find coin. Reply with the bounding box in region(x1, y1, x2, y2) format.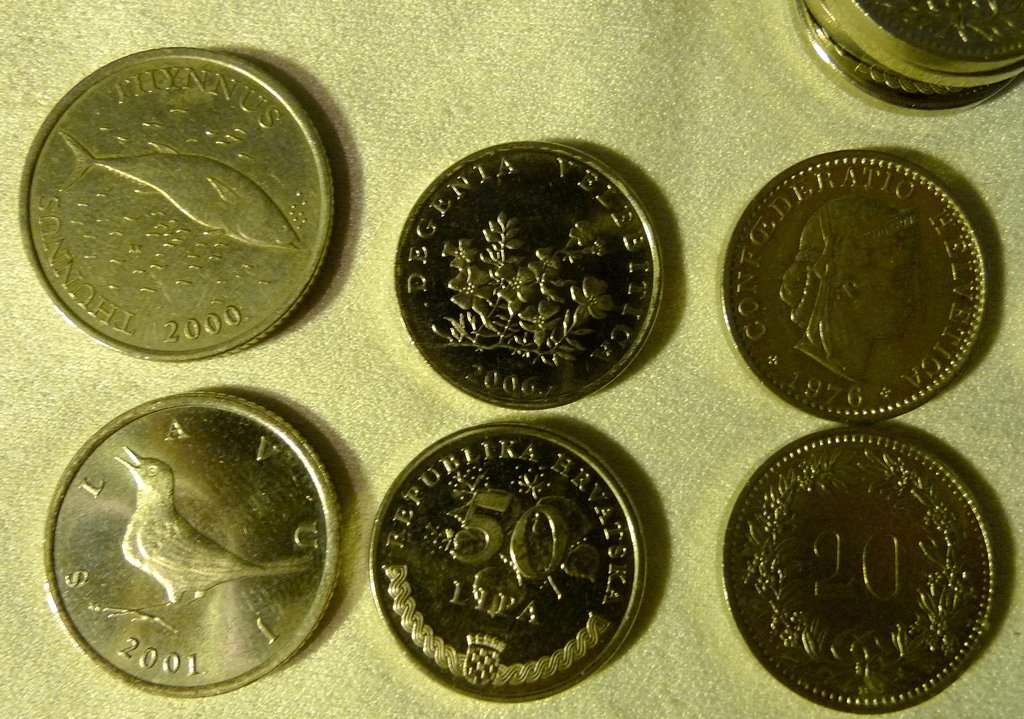
region(399, 142, 660, 408).
